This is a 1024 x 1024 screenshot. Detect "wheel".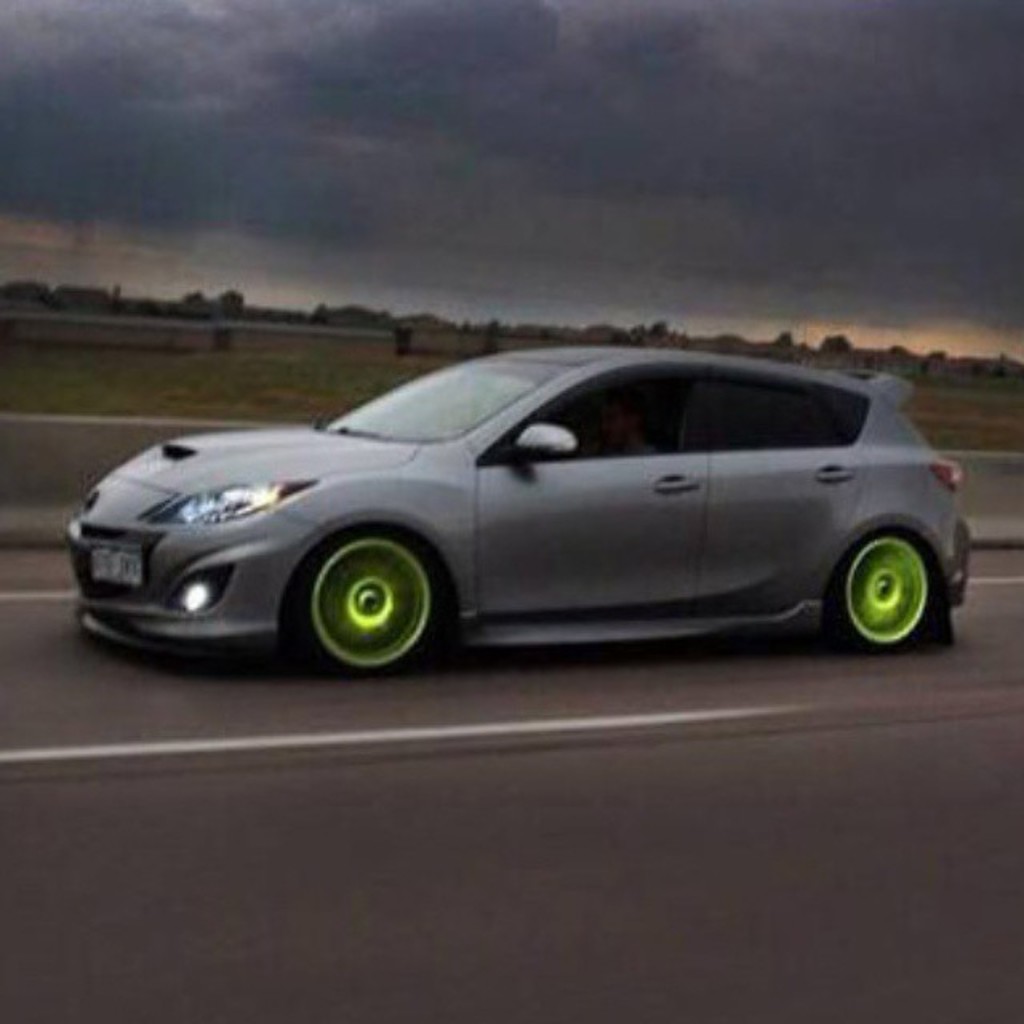
bbox(285, 531, 445, 654).
